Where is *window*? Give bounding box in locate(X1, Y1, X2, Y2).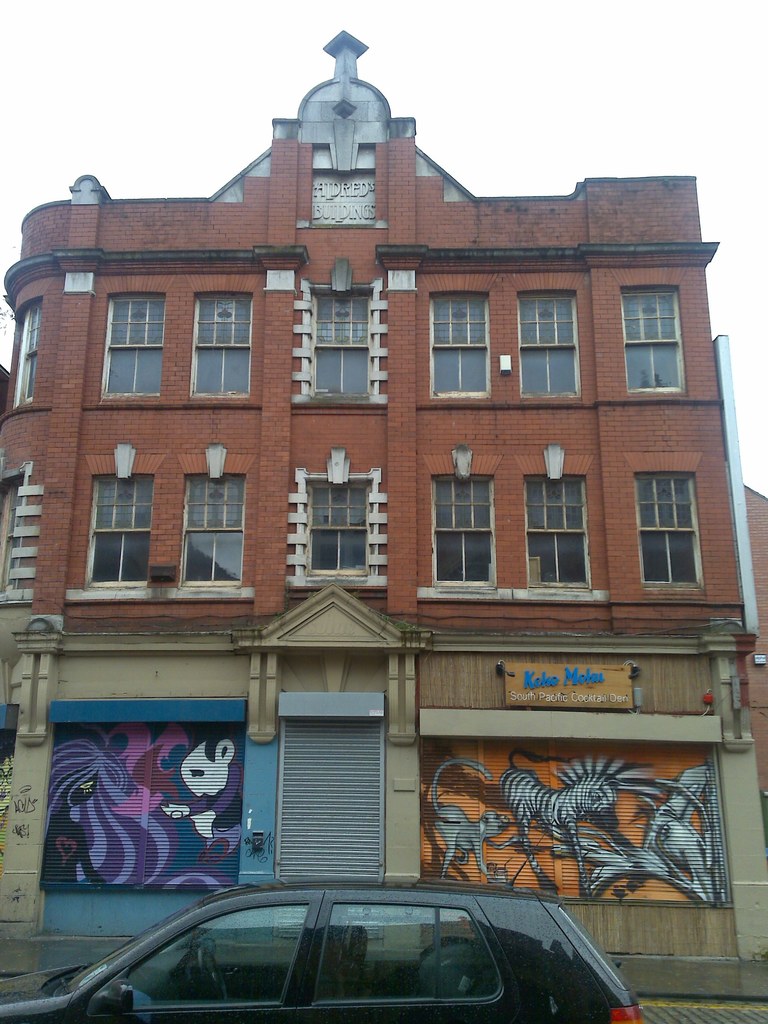
locate(618, 278, 703, 404).
